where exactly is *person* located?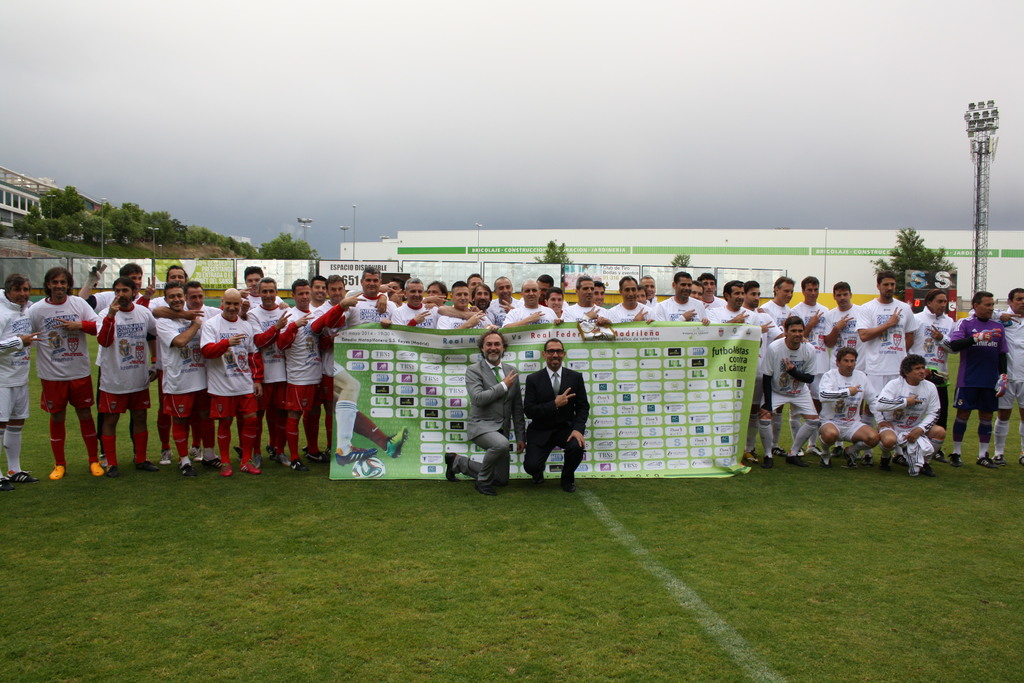
Its bounding box is <box>148,259,192,461</box>.
